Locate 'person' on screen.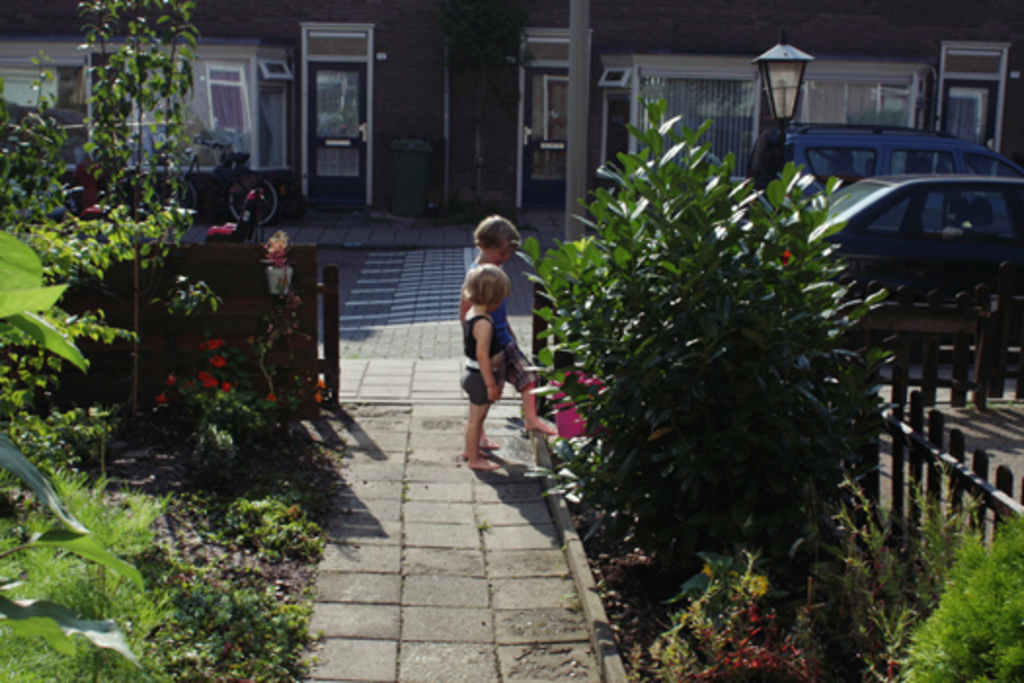
On screen at <region>460, 207, 544, 486</region>.
